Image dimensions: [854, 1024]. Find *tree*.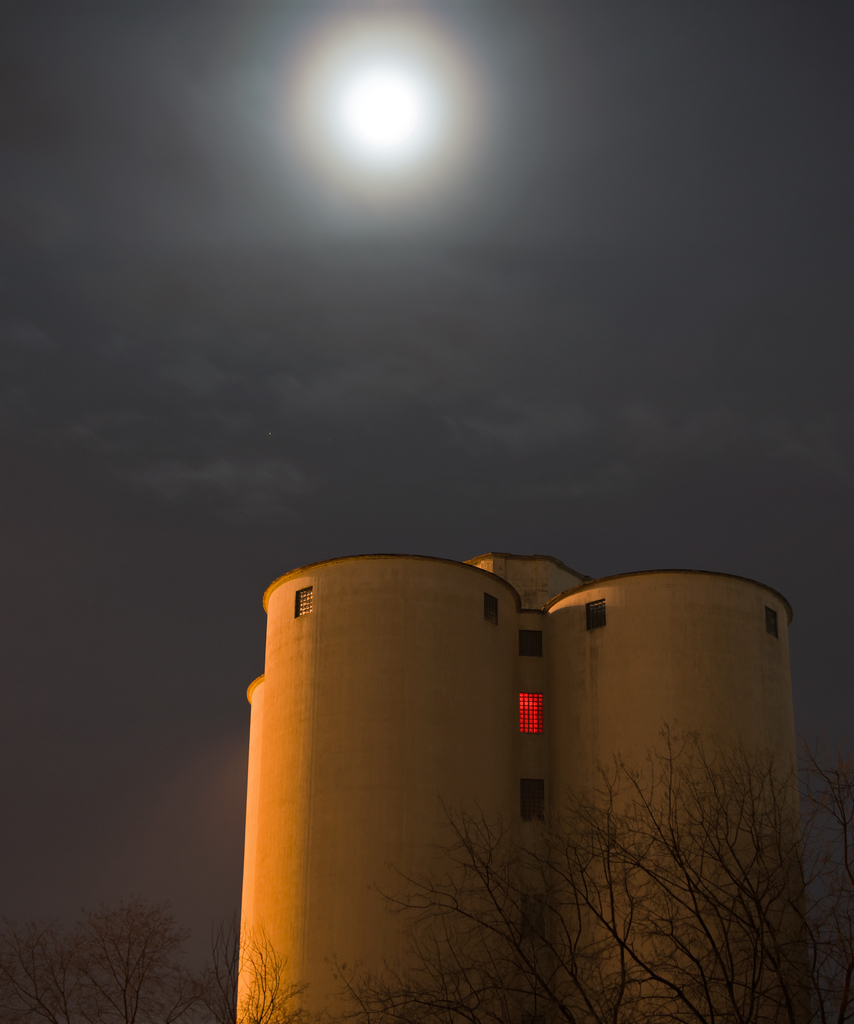
258, 732, 853, 1023.
